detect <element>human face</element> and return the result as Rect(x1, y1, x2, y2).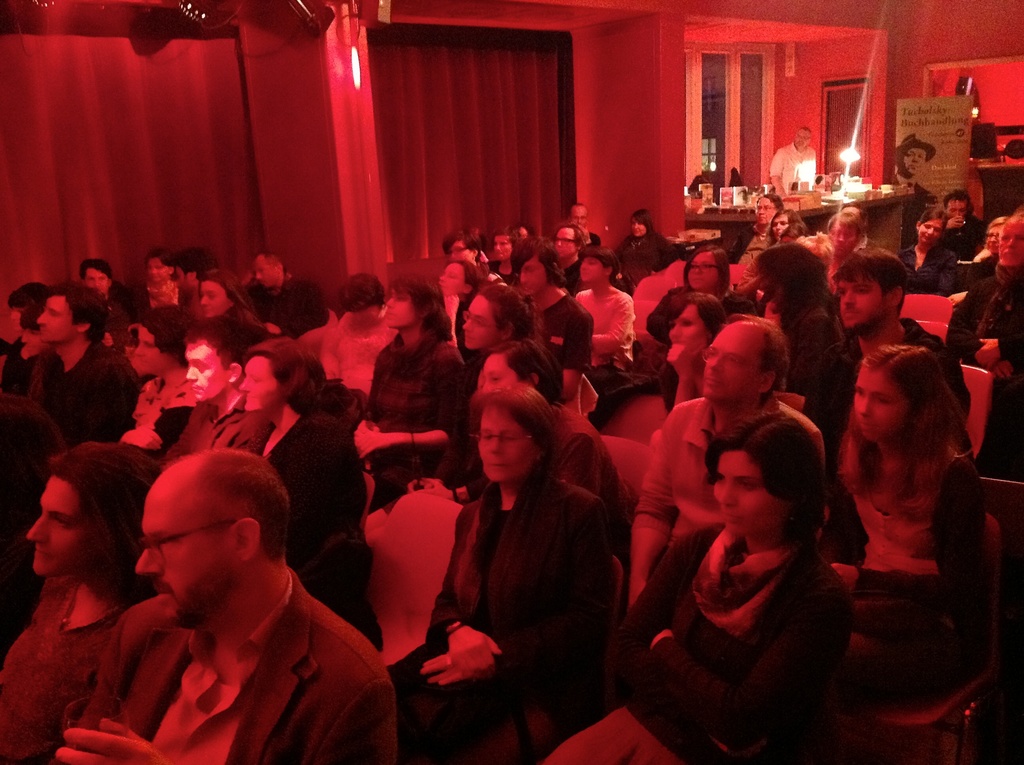
Rect(900, 150, 931, 173).
